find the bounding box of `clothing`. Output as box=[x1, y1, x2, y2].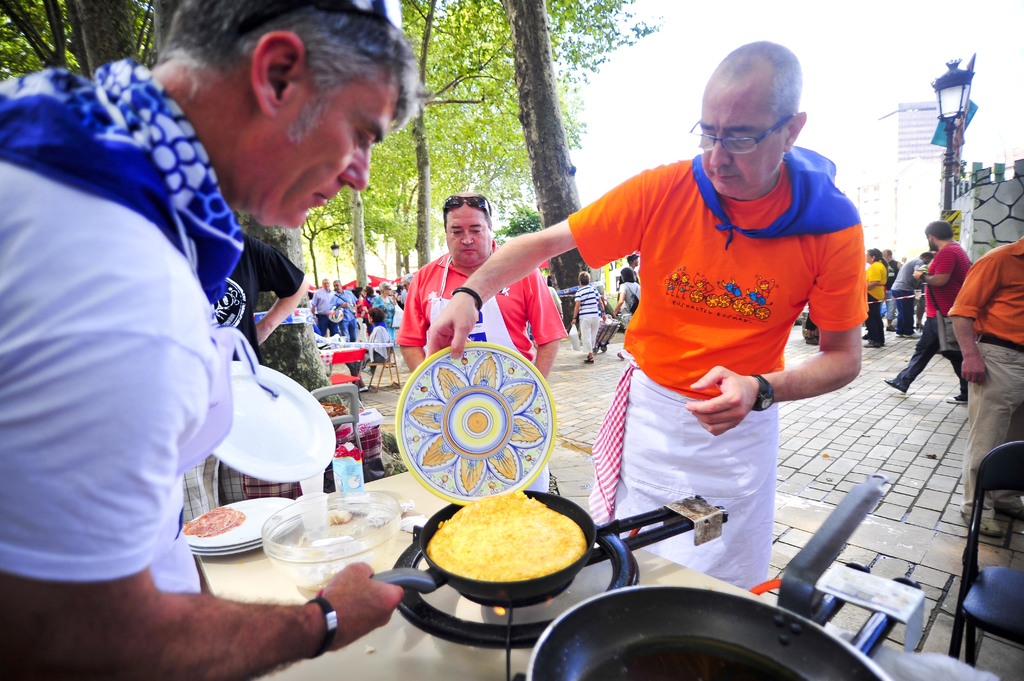
box=[882, 251, 927, 316].
